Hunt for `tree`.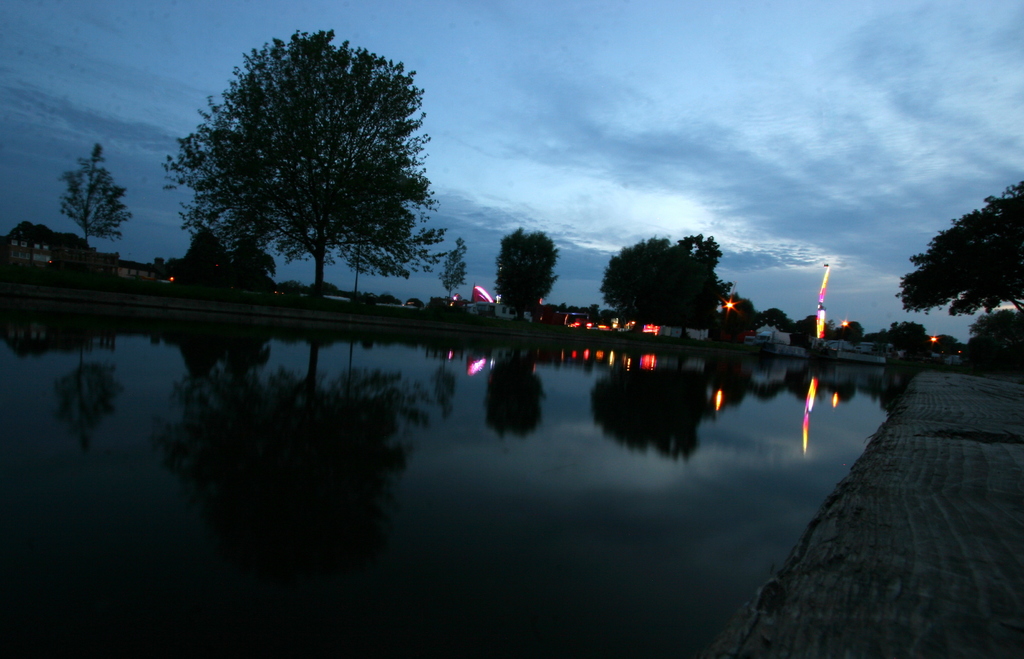
Hunted down at pyautogui.locateOnScreen(149, 24, 431, 302).
